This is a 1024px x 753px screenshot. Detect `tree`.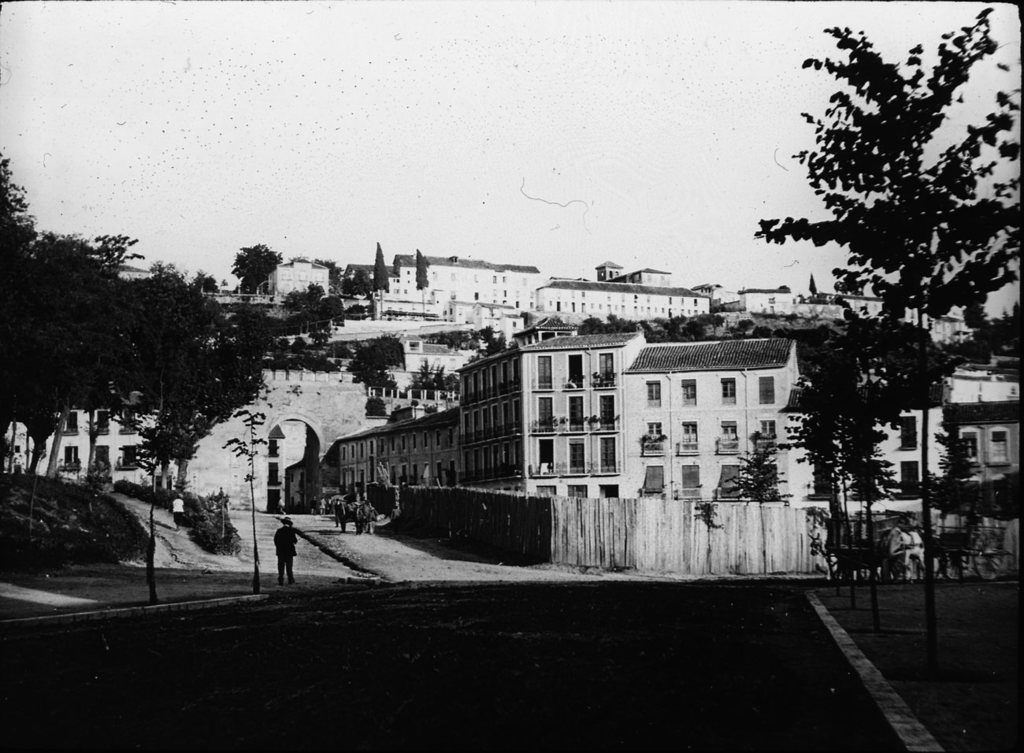
5 224 143 494.
